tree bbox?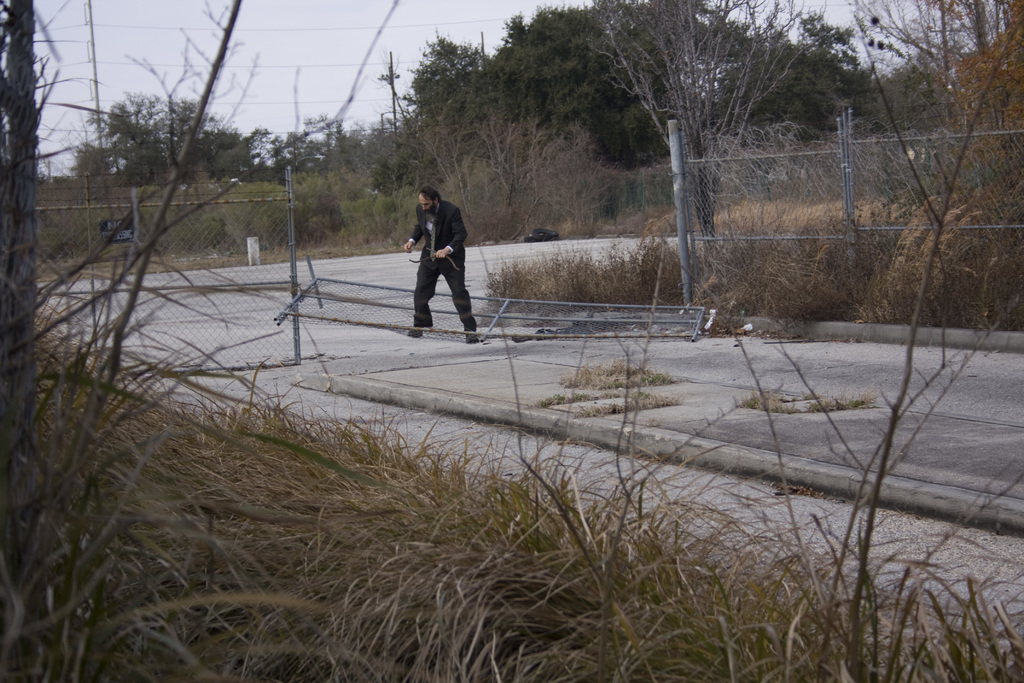
l=940, t=0, r=1023, b=188
